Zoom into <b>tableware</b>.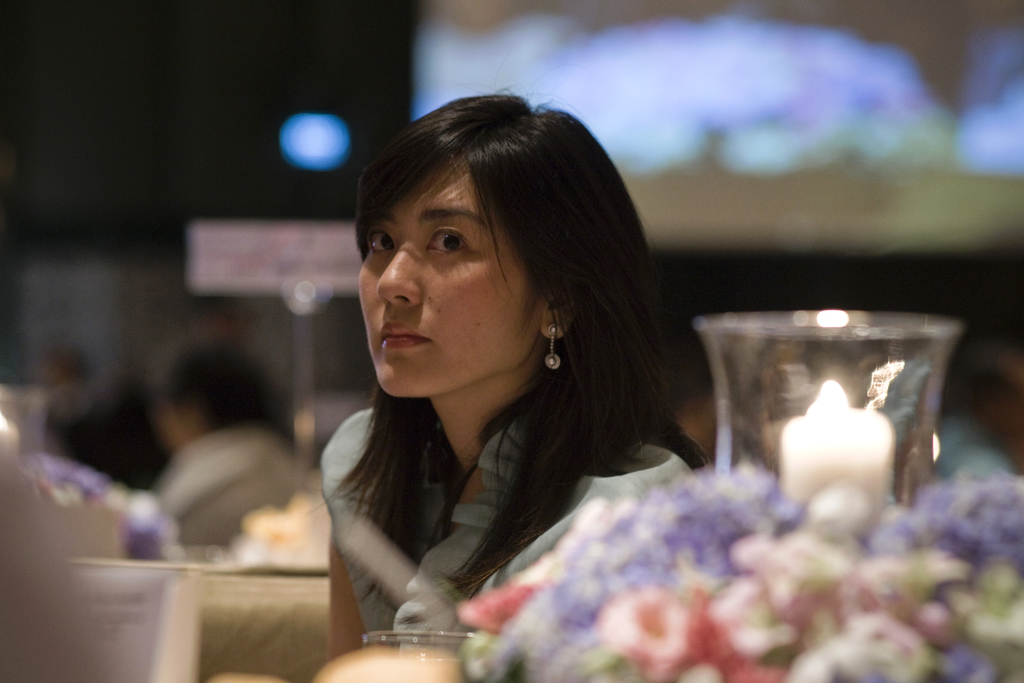
Zoom target: locate(691, 309, 967, 513).
